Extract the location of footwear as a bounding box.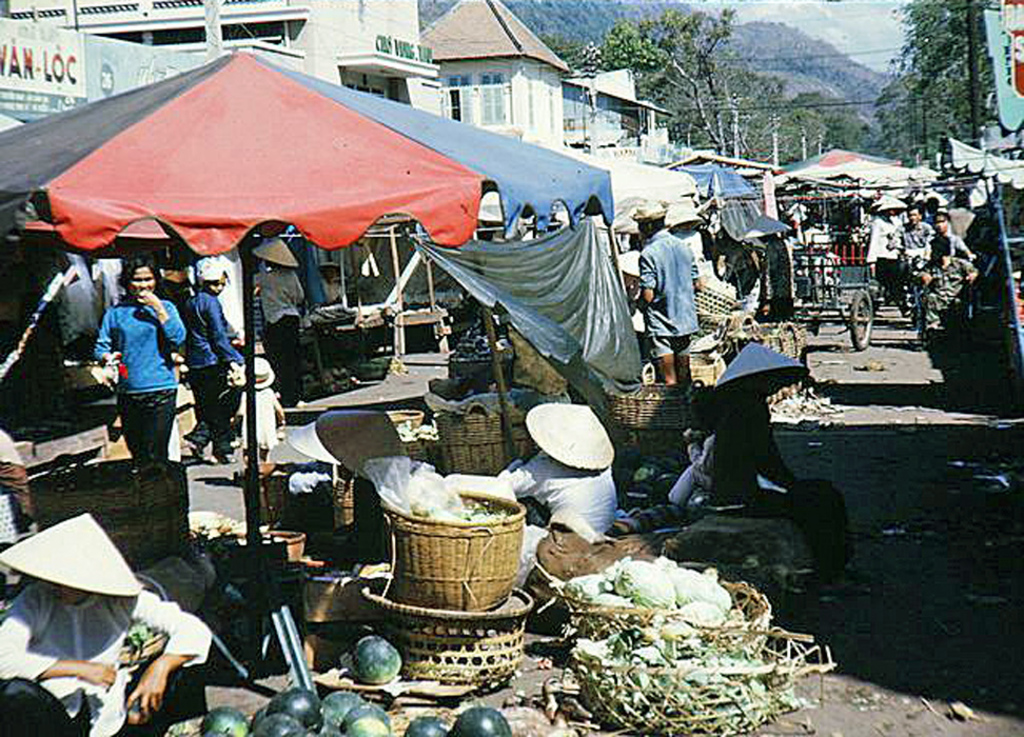
<region>215, 450, 241, 467</region>.
